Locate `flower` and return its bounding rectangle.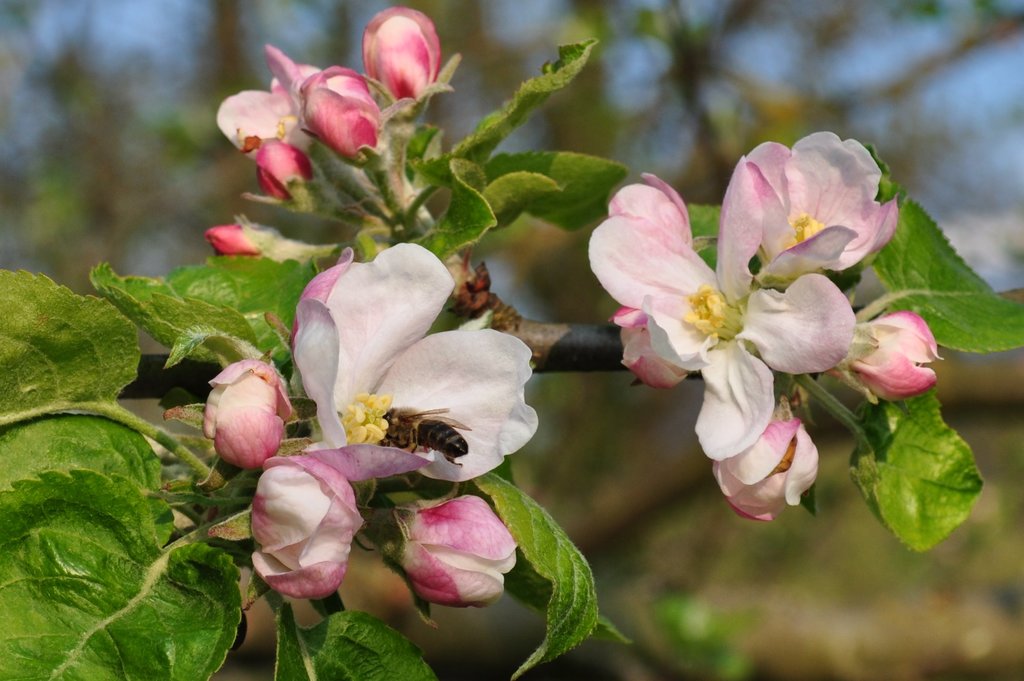
[204, 243, 530, 600].
